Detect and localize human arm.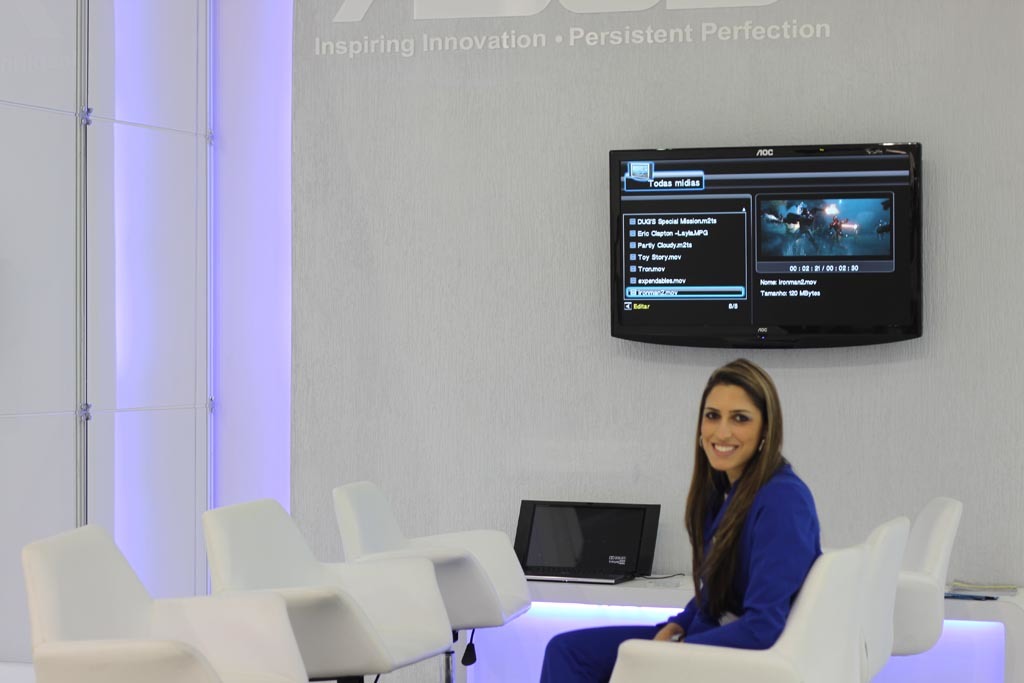
Localized at 678/480/824/647.
